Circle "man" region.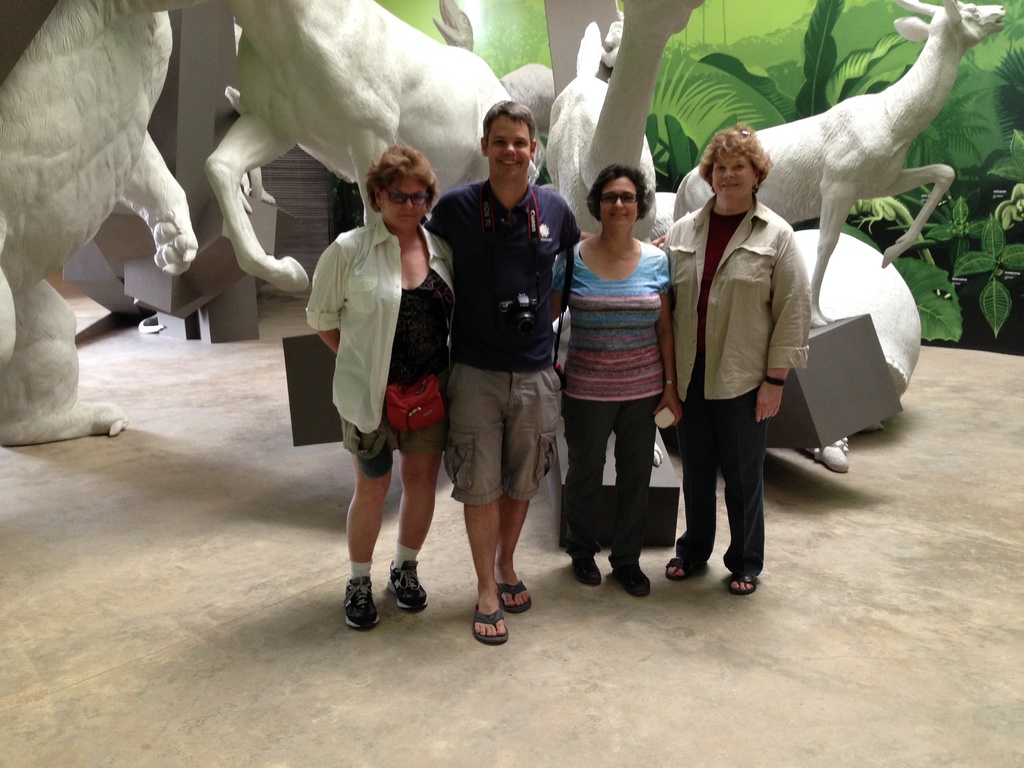
Region: [417, 102, 576, 632].
